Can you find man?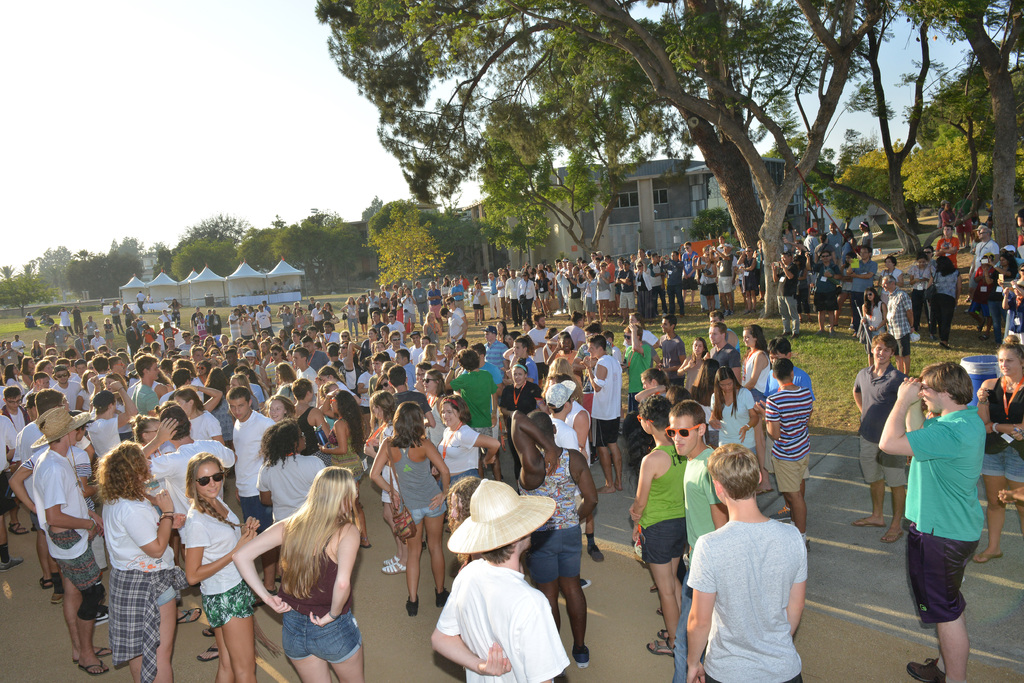
Yes, bounding box: BBox(848, 335, 915, 543).
